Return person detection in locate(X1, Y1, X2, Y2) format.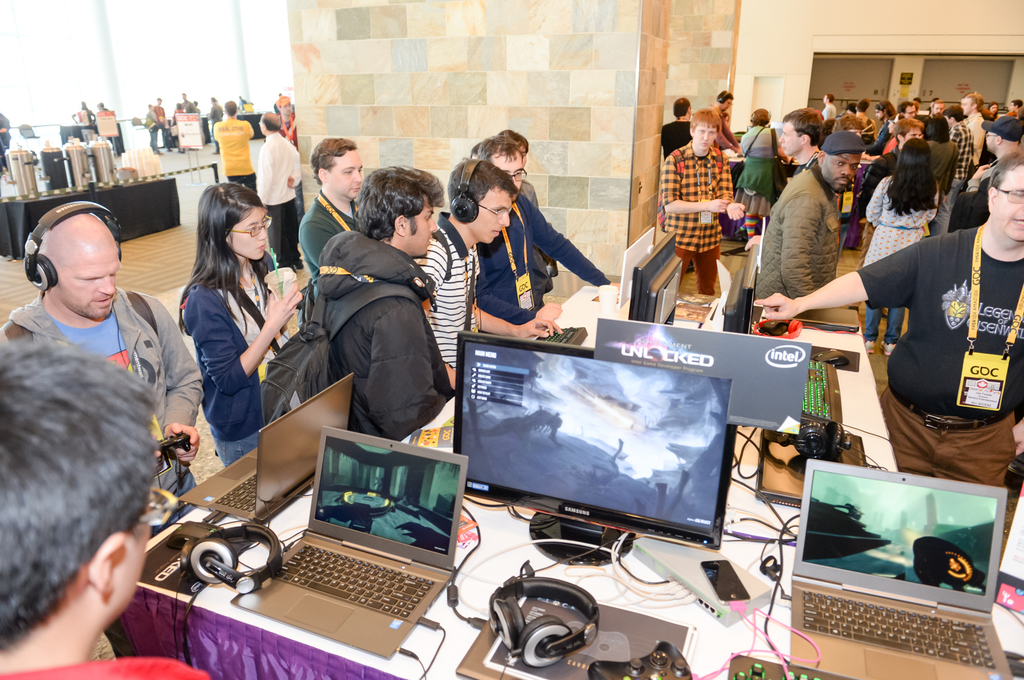
locate(0, 336, 212, 679).
